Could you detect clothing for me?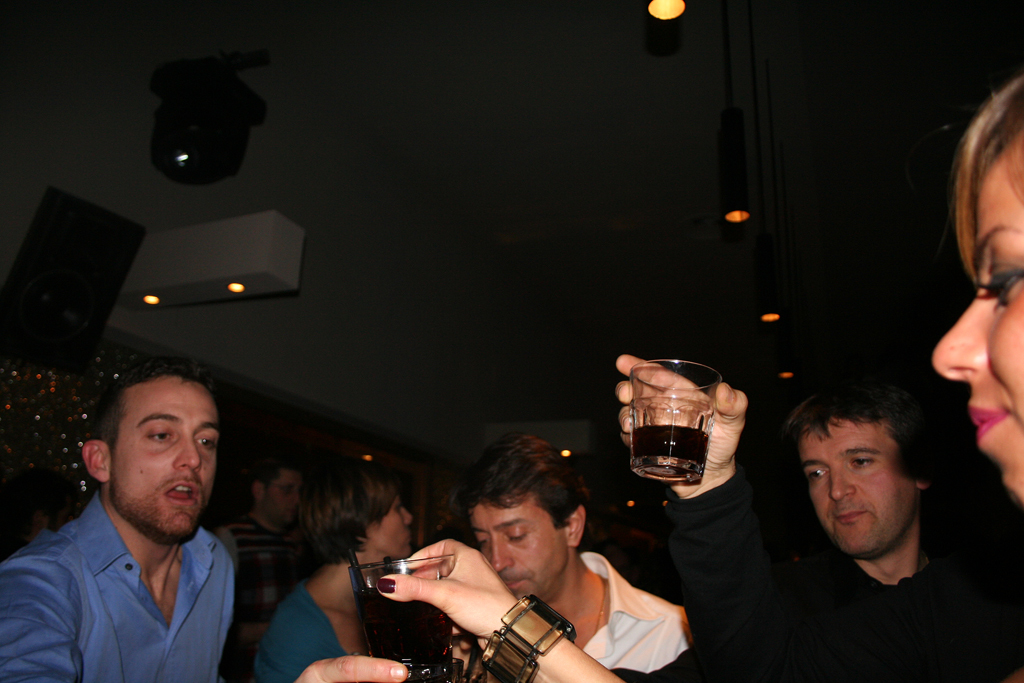
Detection result: (left=210, top=517, right=313, bottom=682).
